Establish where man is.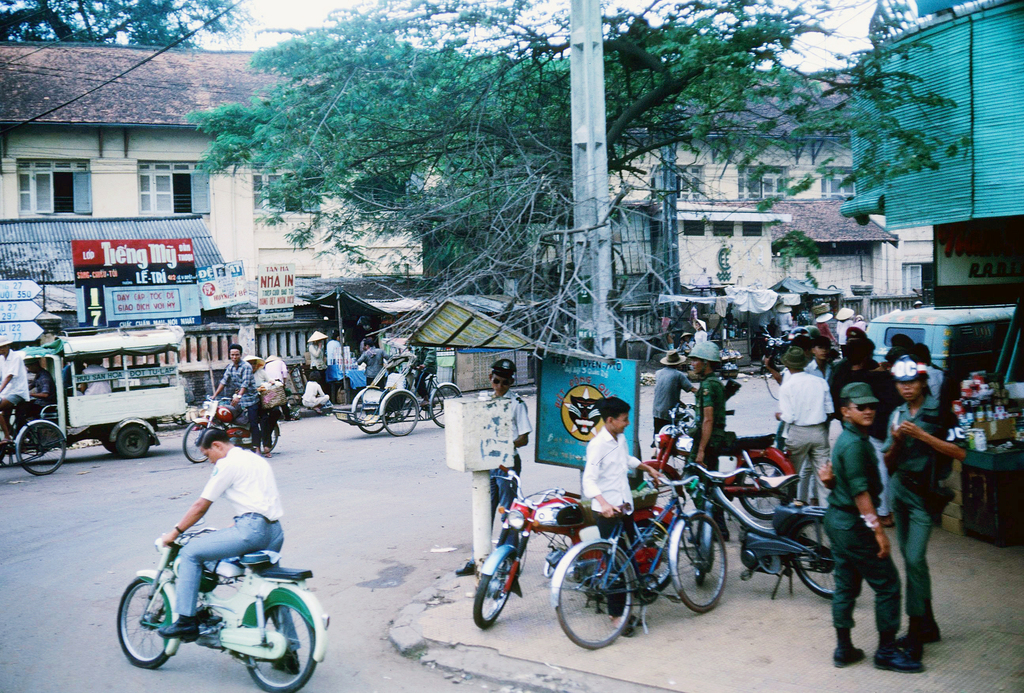
Established at select_region(212, 342, 263, 458).
